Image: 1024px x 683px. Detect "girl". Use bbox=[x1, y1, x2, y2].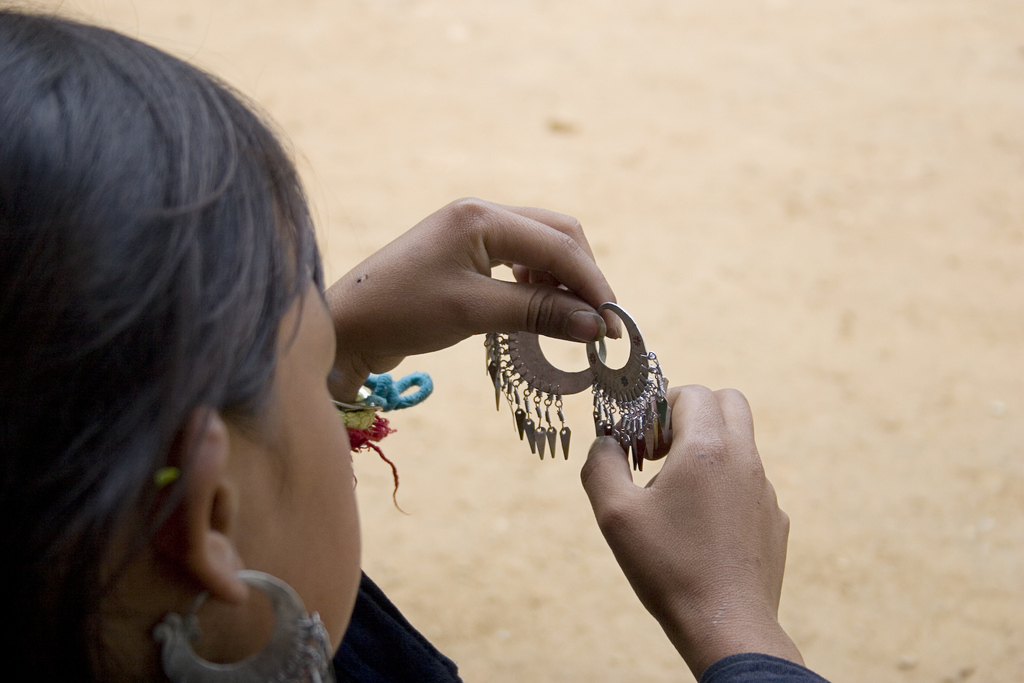
bbox=[0, 0, 831, 682].
